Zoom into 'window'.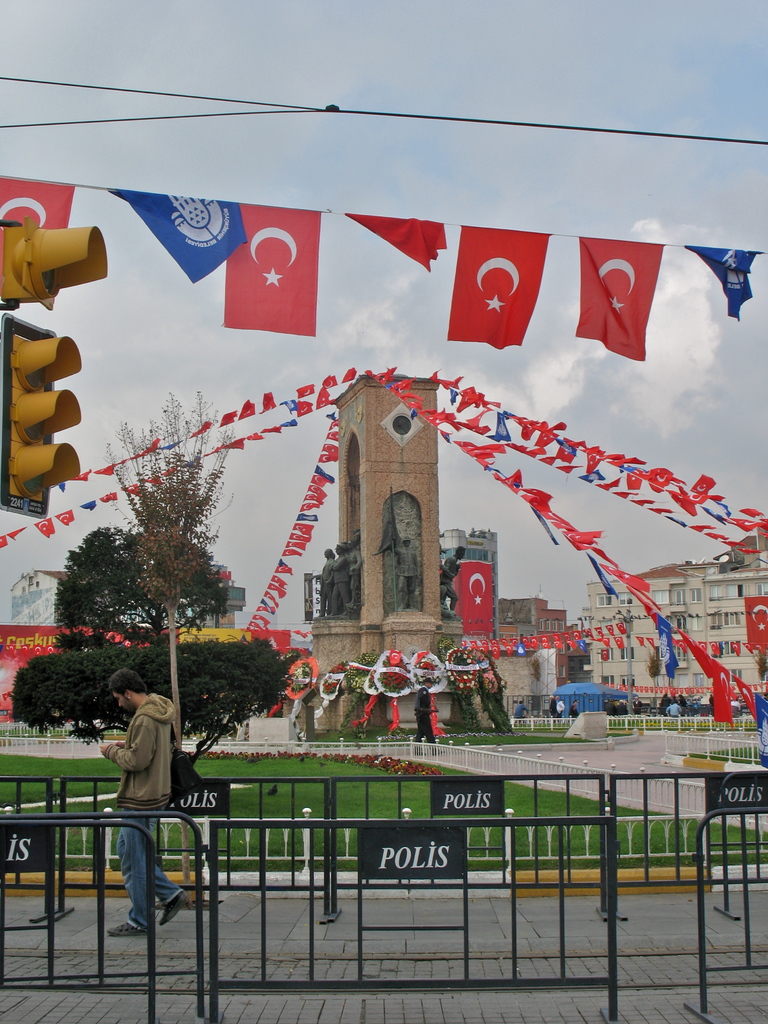
Zoom target: (x1=692, y1=611, x2=704, y2=628).
